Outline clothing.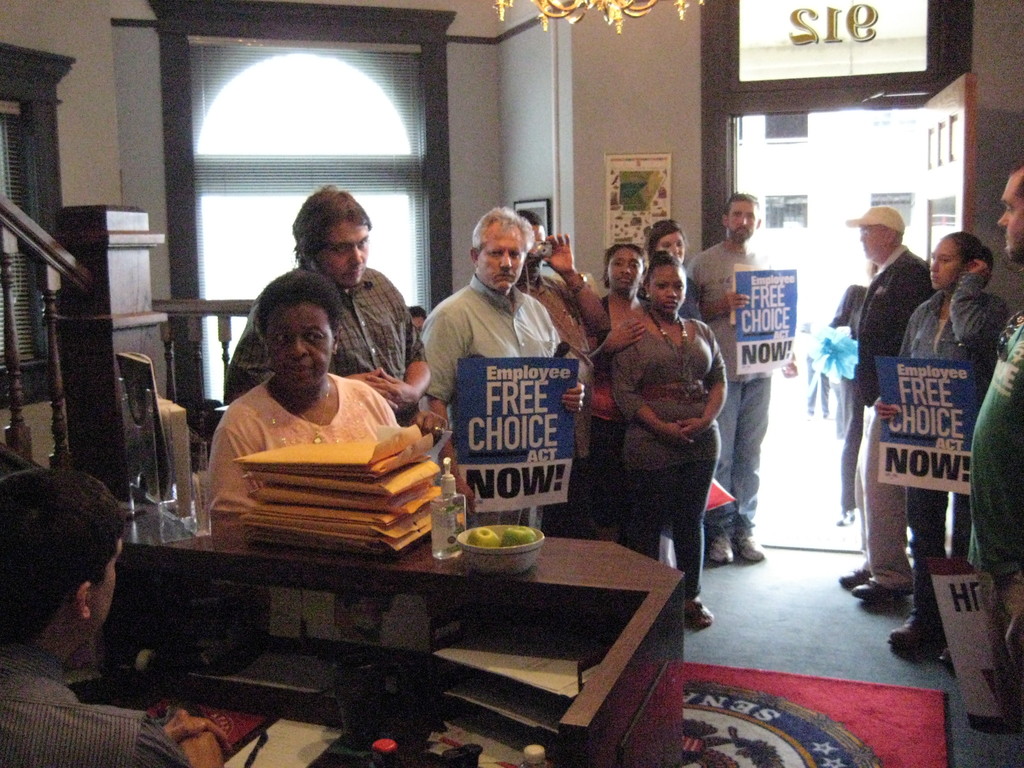
Outline: x1=970 y1=308 x2=1023 y2=742.
